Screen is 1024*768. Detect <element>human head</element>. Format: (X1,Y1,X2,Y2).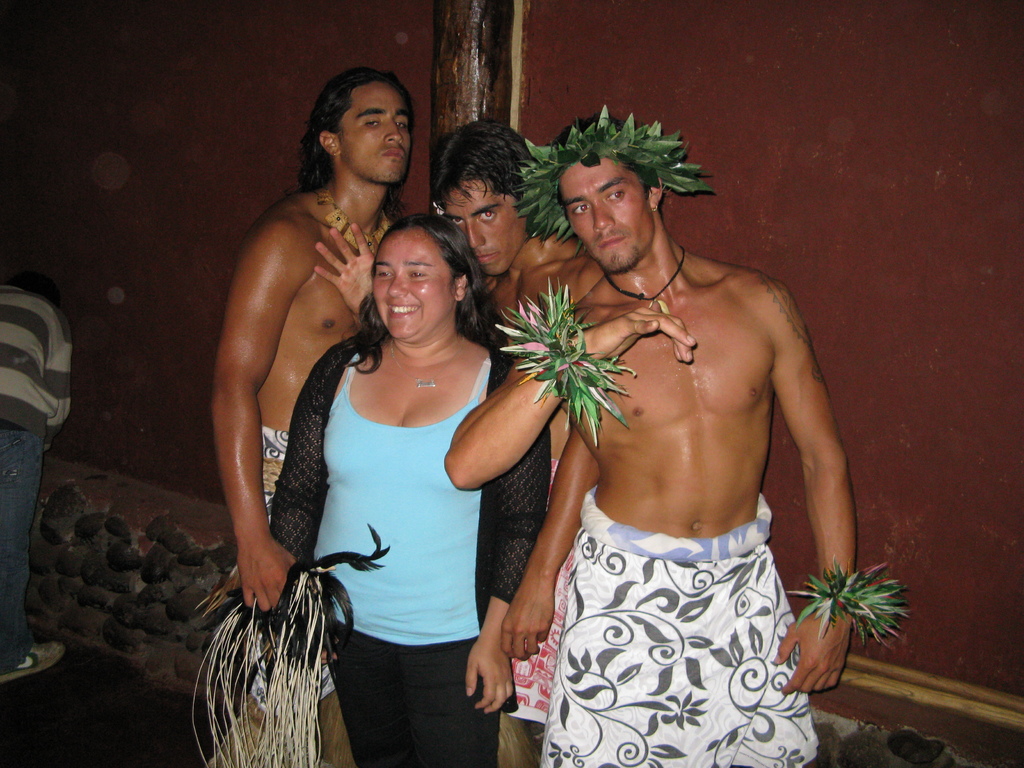
(511,111,717,280).
